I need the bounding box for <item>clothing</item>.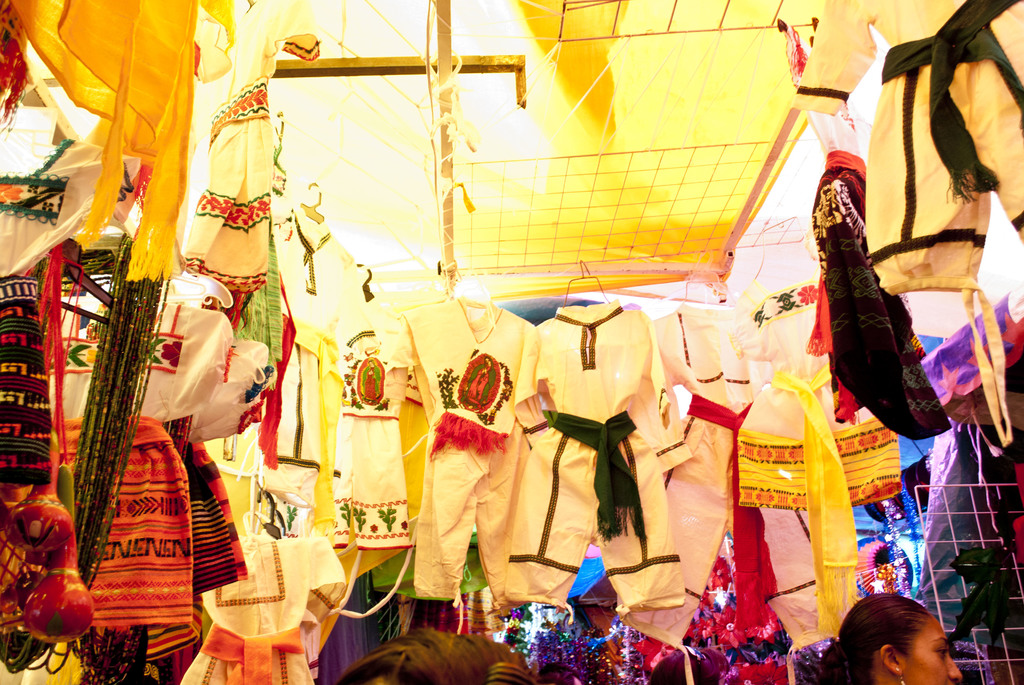
Here it is: rect(515, 299, 692, 610).
